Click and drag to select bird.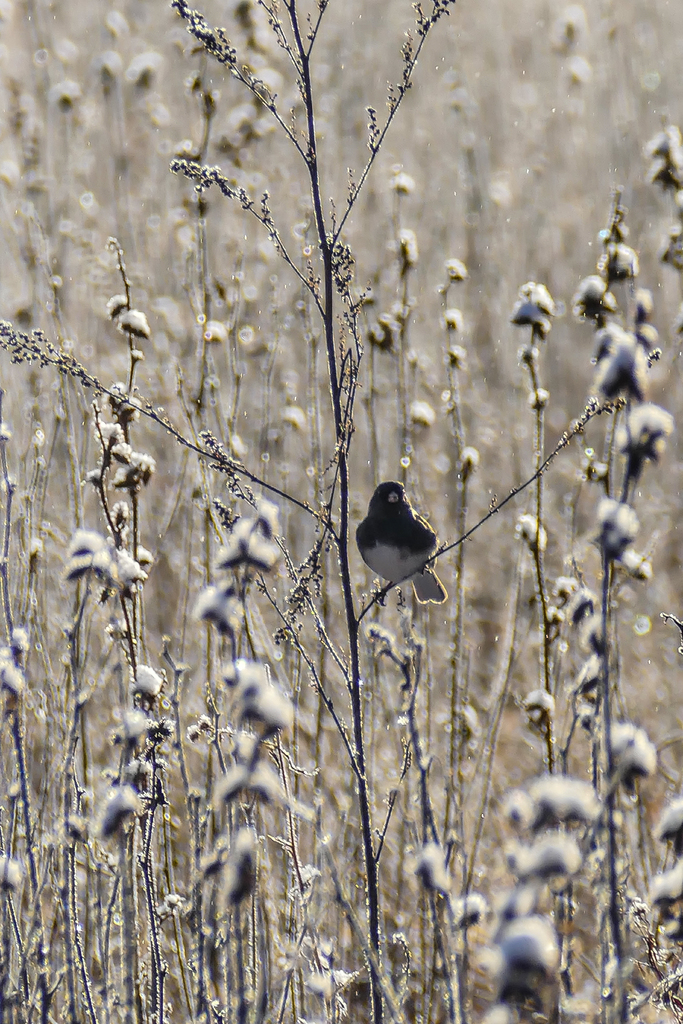
Selection: locate(354, 472, 464, 603).
